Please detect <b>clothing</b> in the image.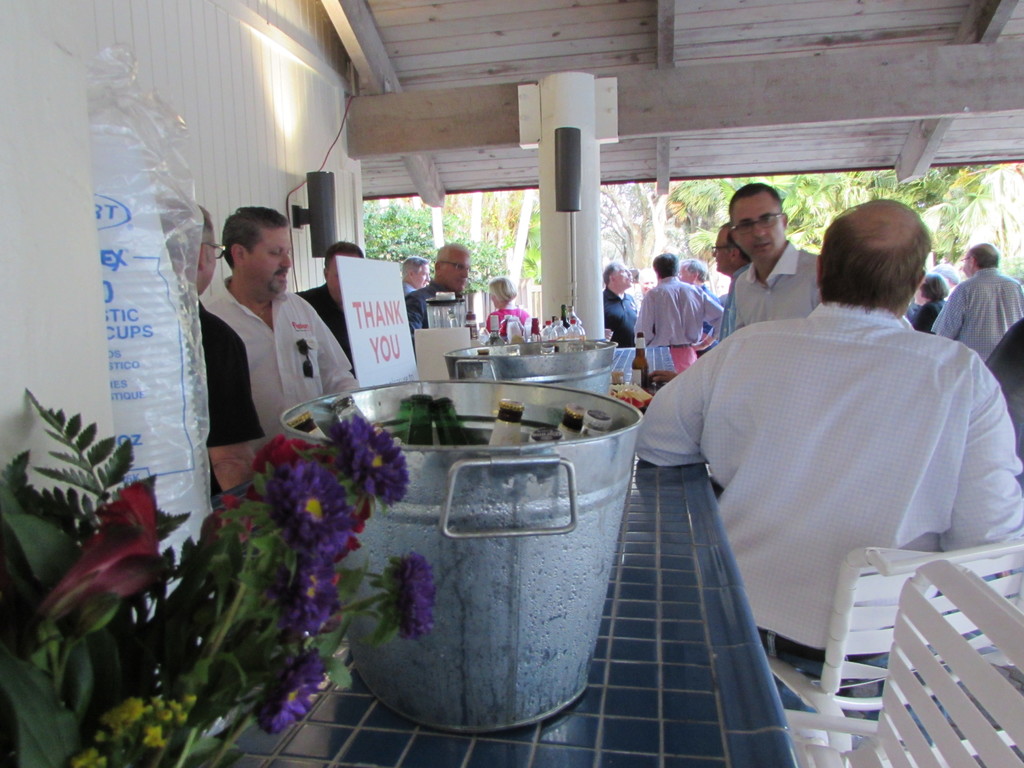
select_region(930, 271, 1023, 365).
